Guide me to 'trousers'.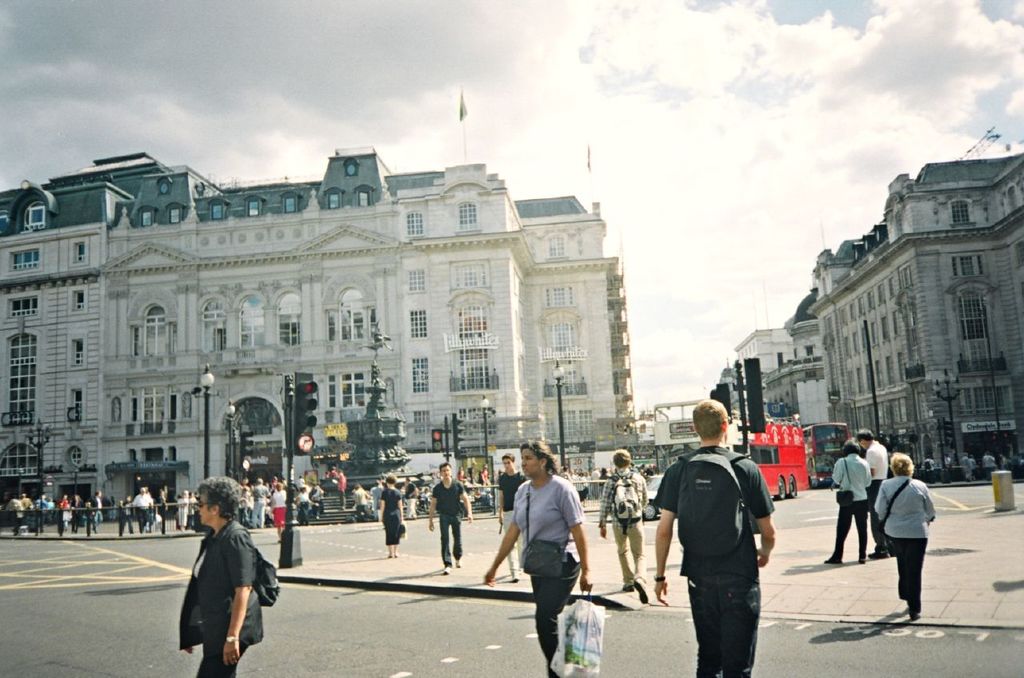
Guidance: x1=70, y1=512, x2=79, y2=535.
